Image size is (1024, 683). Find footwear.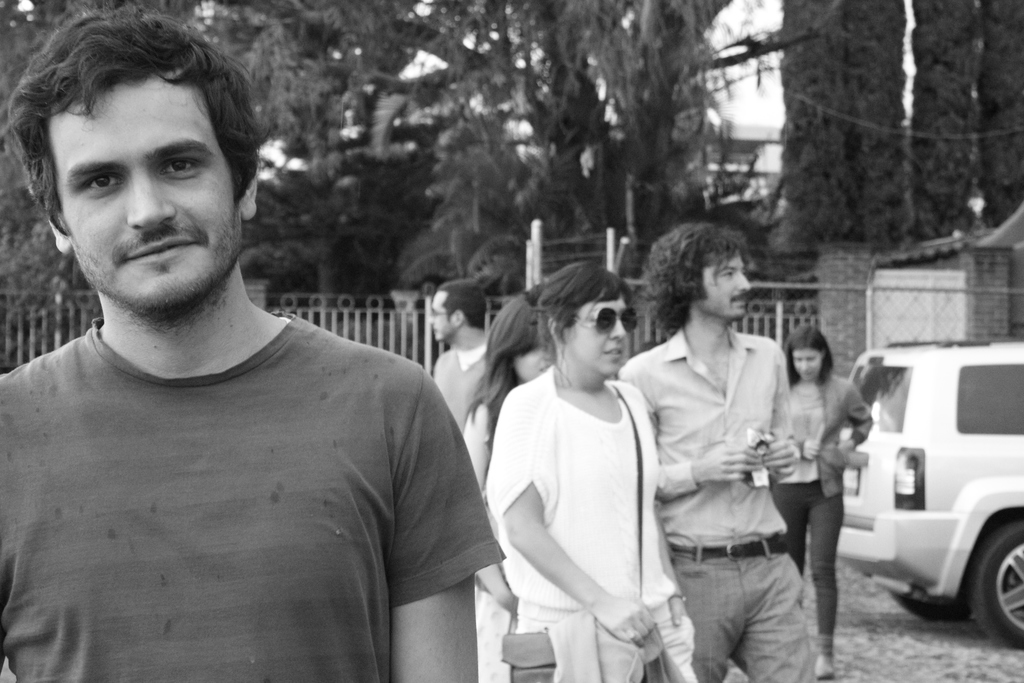
815:654:834:680.
